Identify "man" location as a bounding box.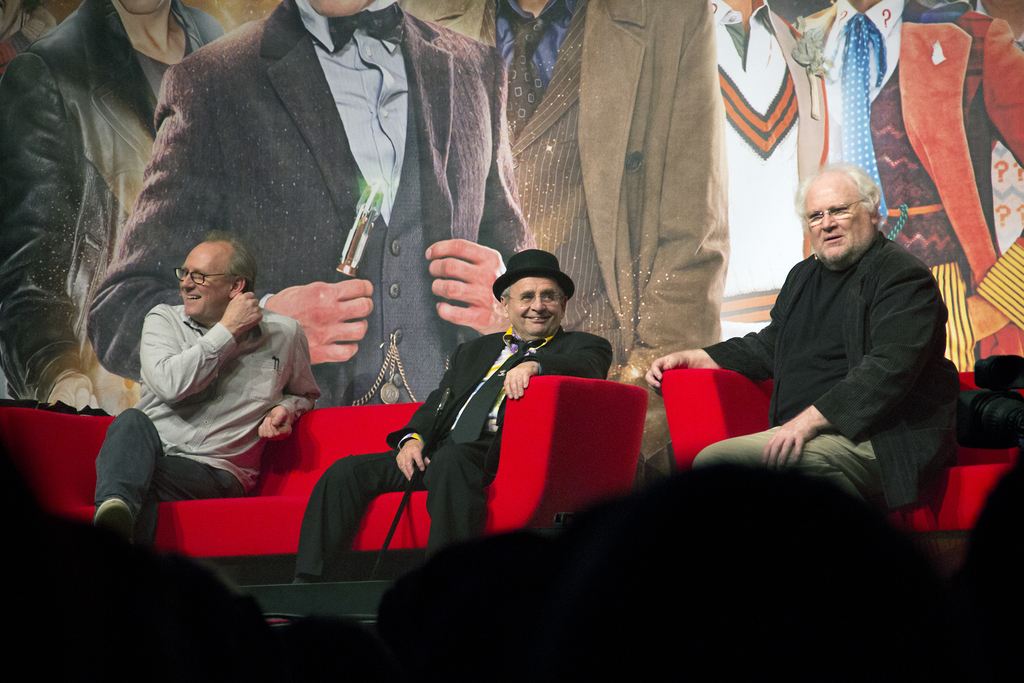
(627, 167, 955, 543).
